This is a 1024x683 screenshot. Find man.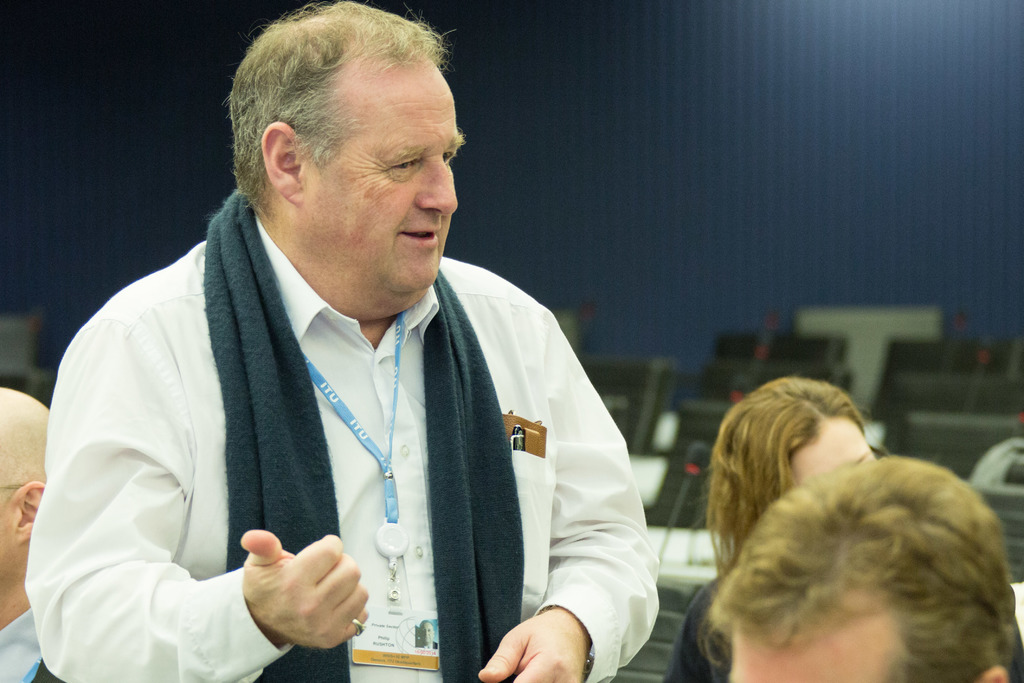
Bounding box: <box>50,12,691,682</box>.
